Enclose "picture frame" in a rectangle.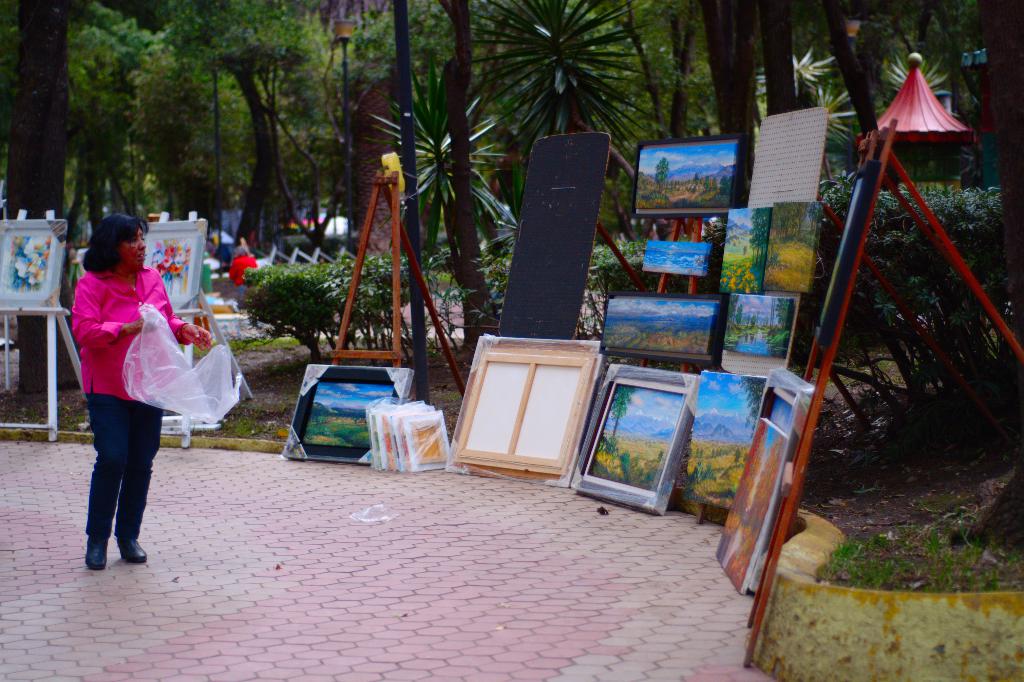
{"x1": 813, "y1": 159, "x2": 878, "y2": 350}.
